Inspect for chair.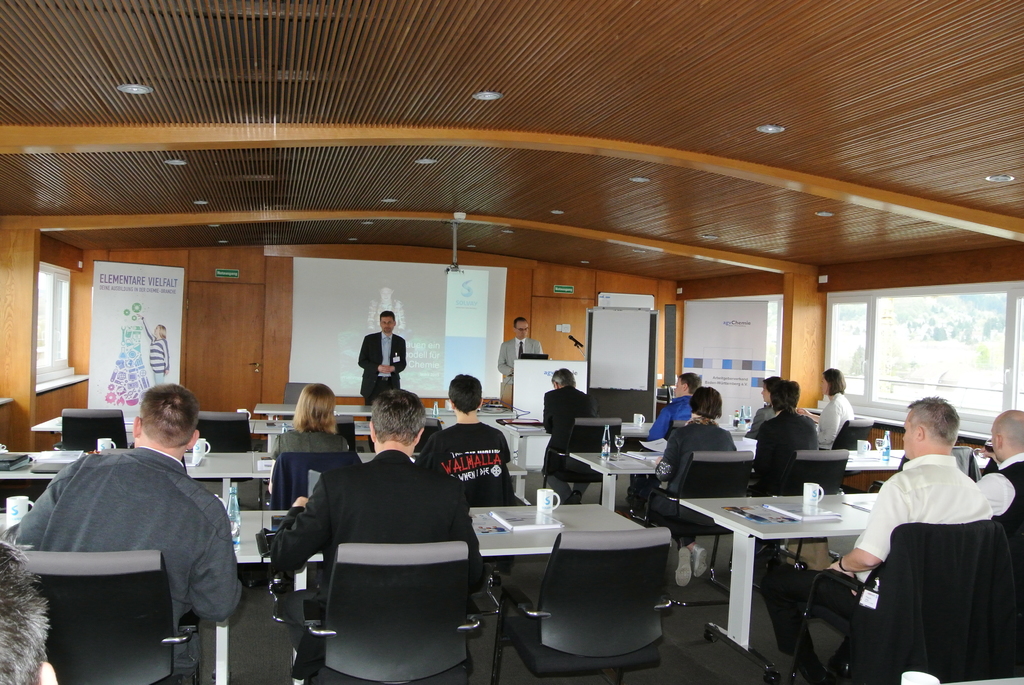
Inspection: 532/420/616/496.
